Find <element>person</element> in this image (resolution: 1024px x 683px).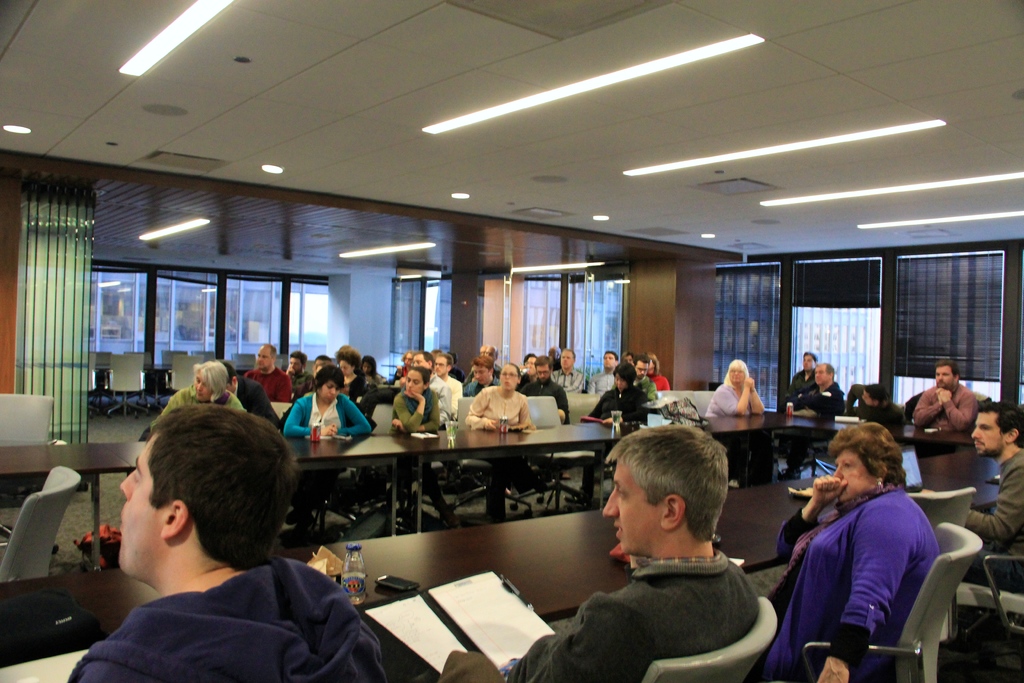
l=520, t=352, r=570, b=420.
